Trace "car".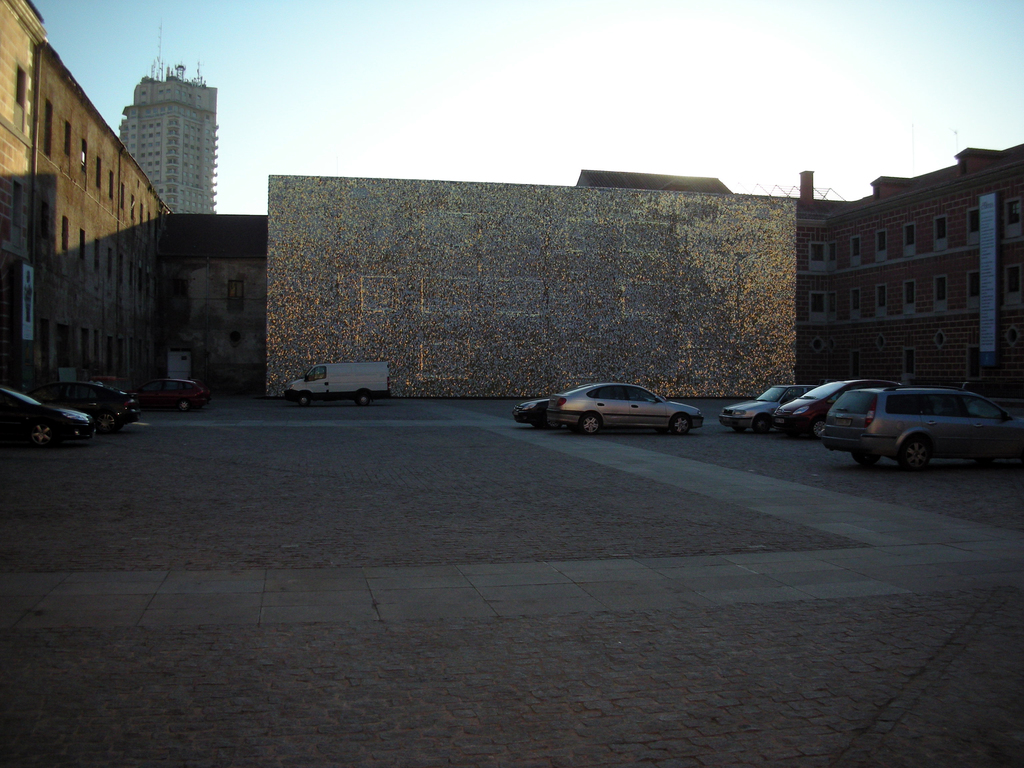
Traced to detection(515, 397, 550, 436).
